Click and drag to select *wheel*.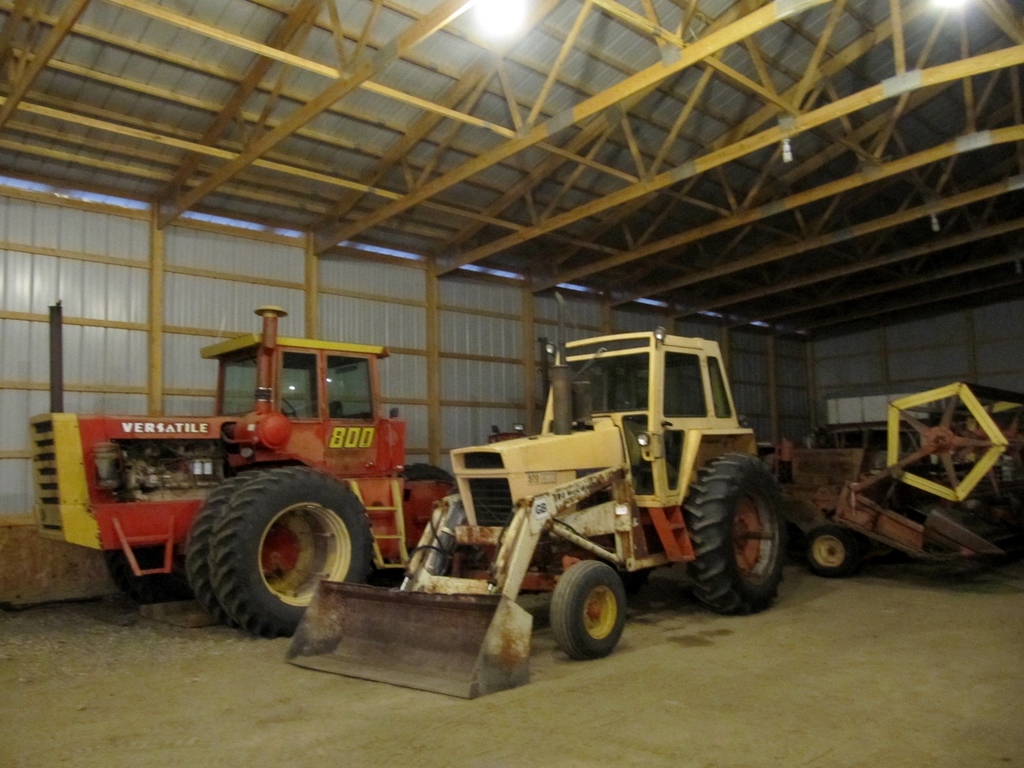
Selection: (282, 401, 294, 415).
